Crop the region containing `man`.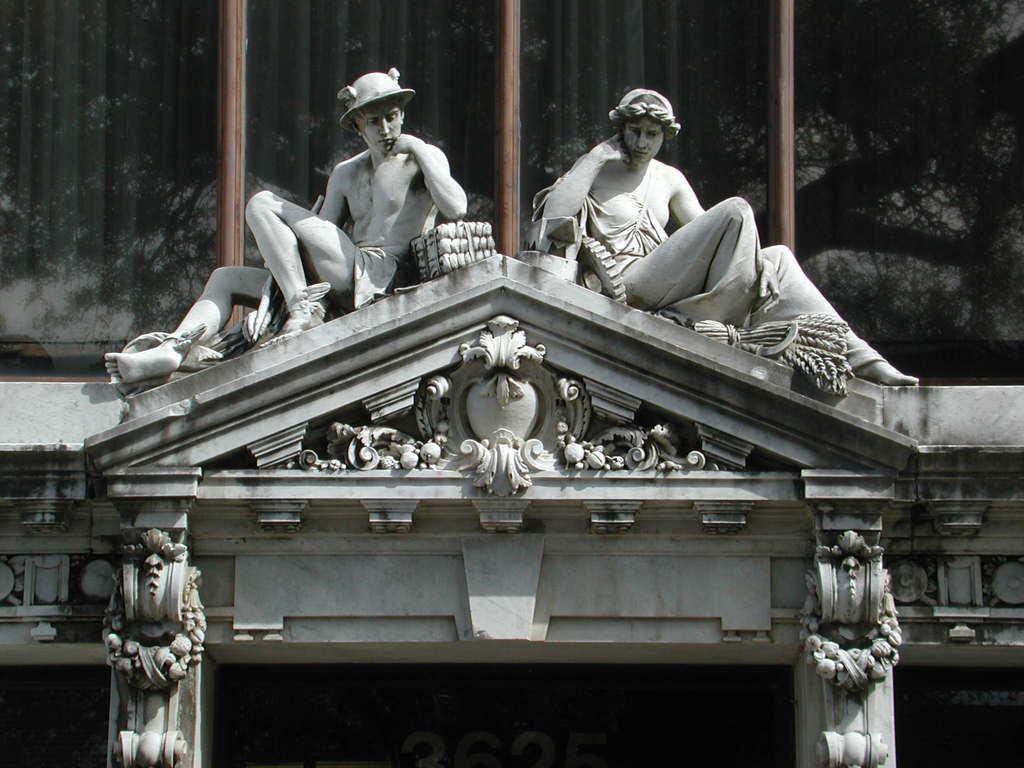
Crop region: [left=226, top=80, right=469, bottom=335].
